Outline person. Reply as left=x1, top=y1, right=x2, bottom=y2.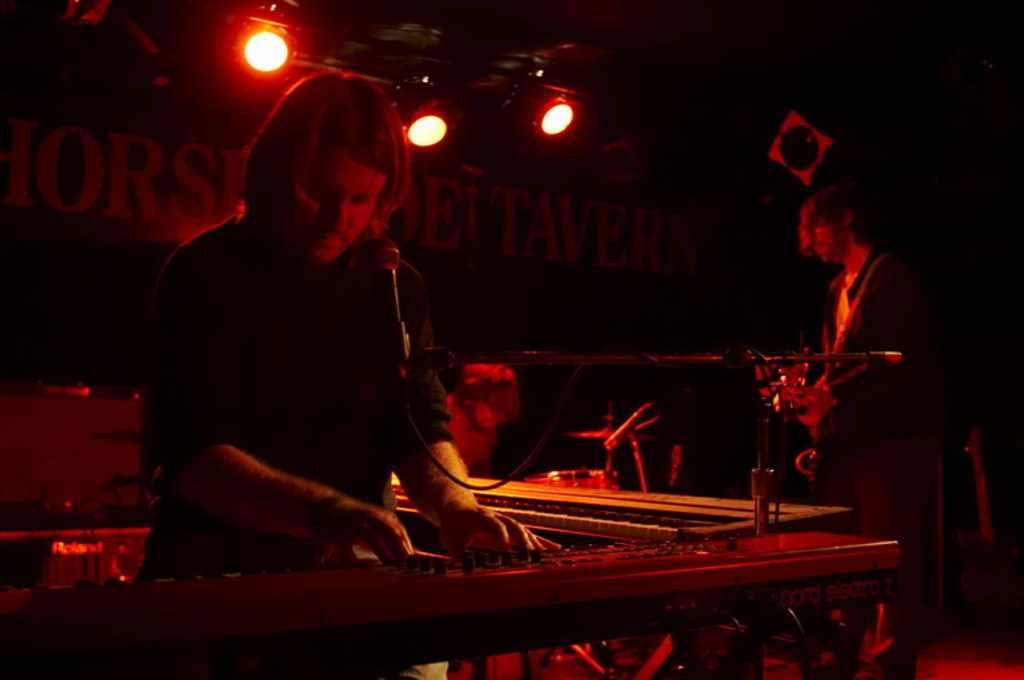
left=761, top=180, right=989, bottom=679.
